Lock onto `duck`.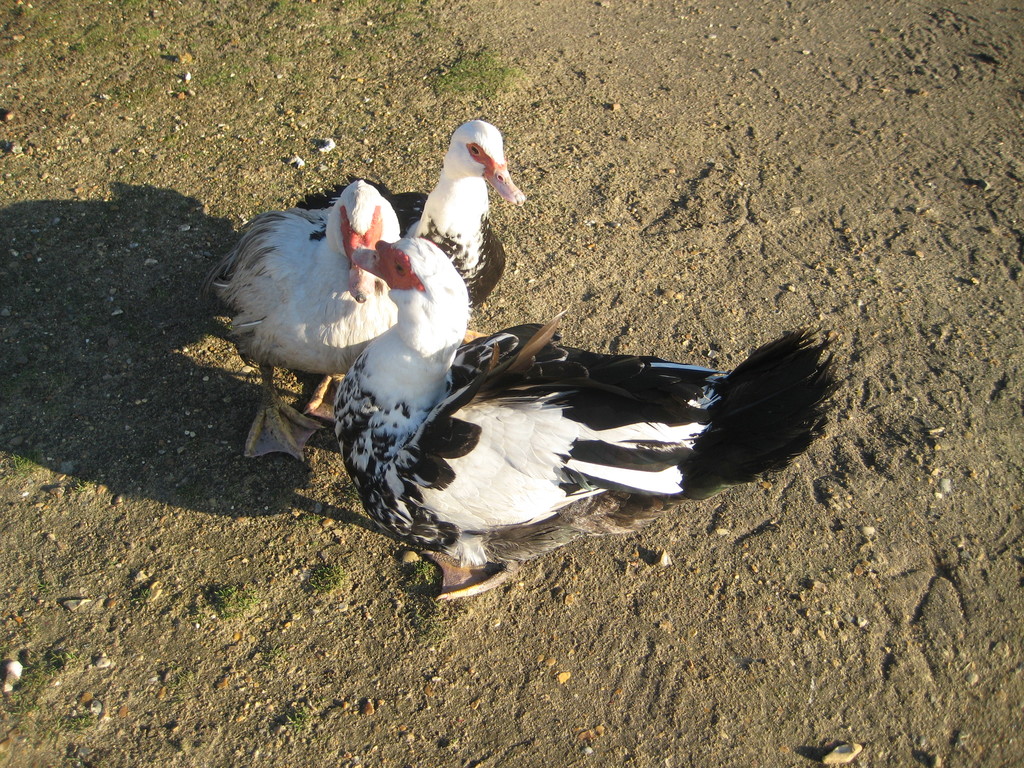
Locked: (317, 258, 812, 602).
